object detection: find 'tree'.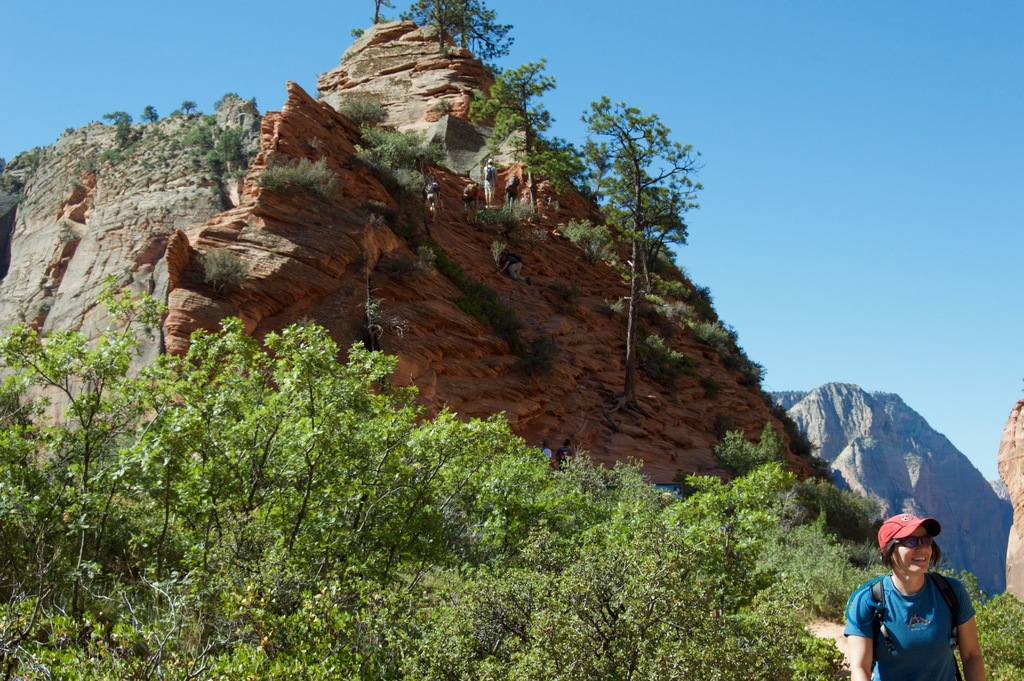
(98, 109, 135, 151).
